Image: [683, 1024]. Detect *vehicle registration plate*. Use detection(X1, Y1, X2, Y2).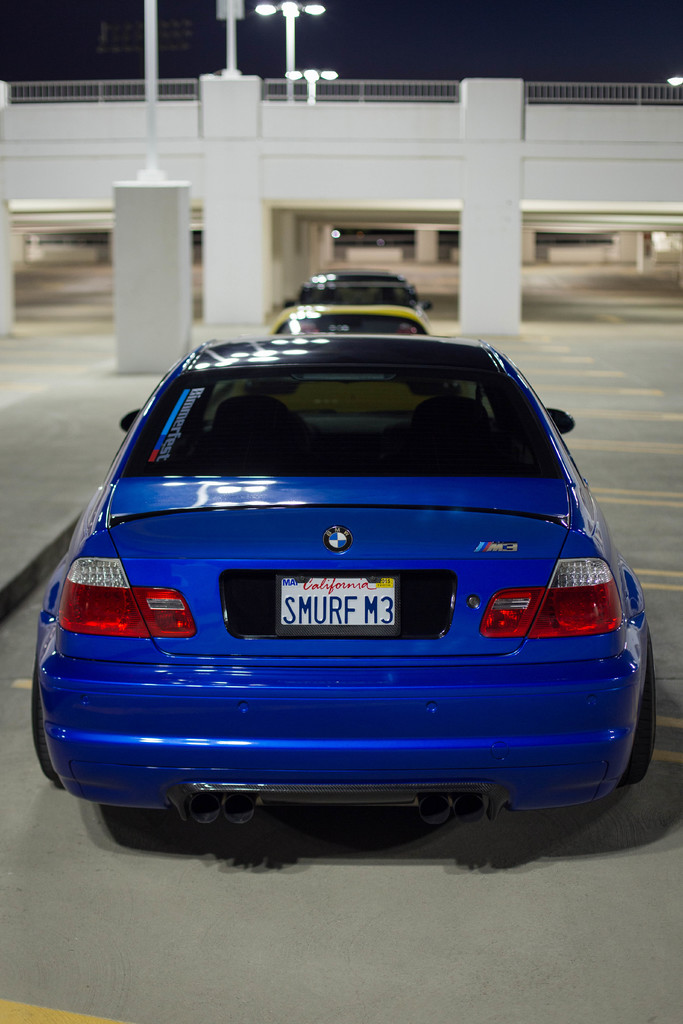
detection(274, 575, 398, 635).
